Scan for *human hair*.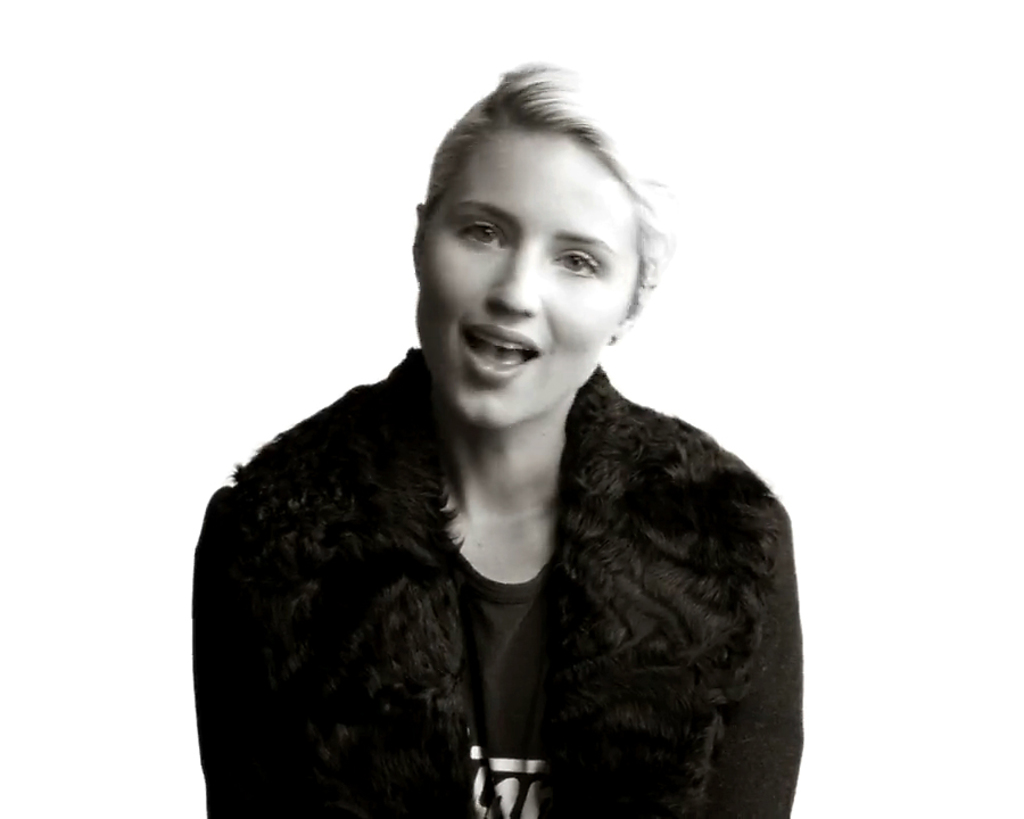
Scan result: bbox(407, 65, 655, 339).
